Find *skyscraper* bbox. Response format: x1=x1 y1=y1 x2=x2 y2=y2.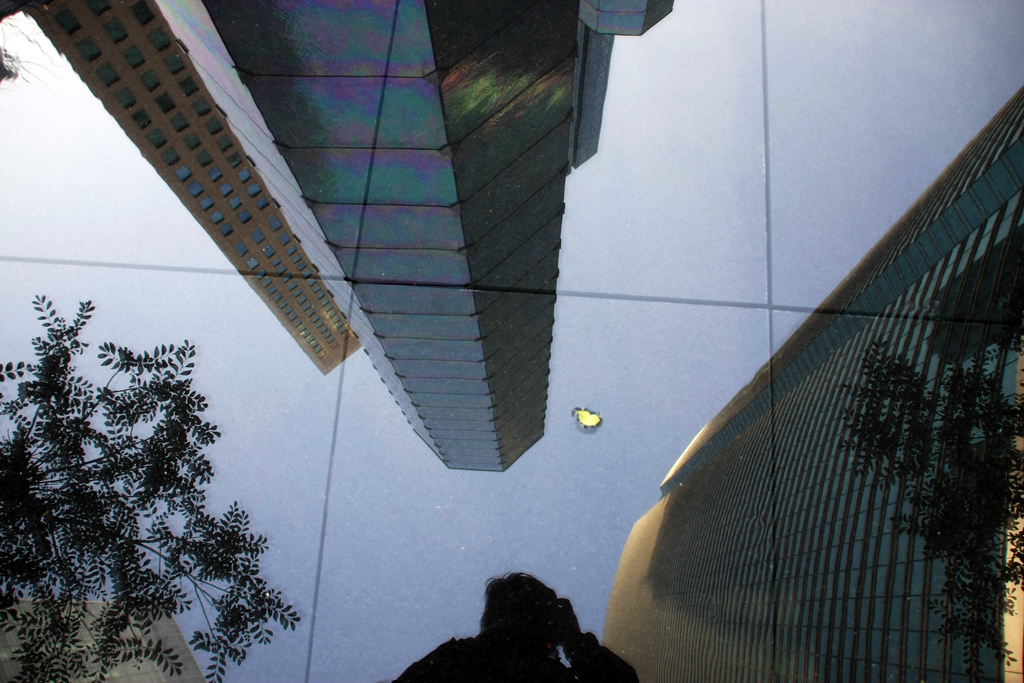
x1=3 y1=0 x2=365 y2=383.
